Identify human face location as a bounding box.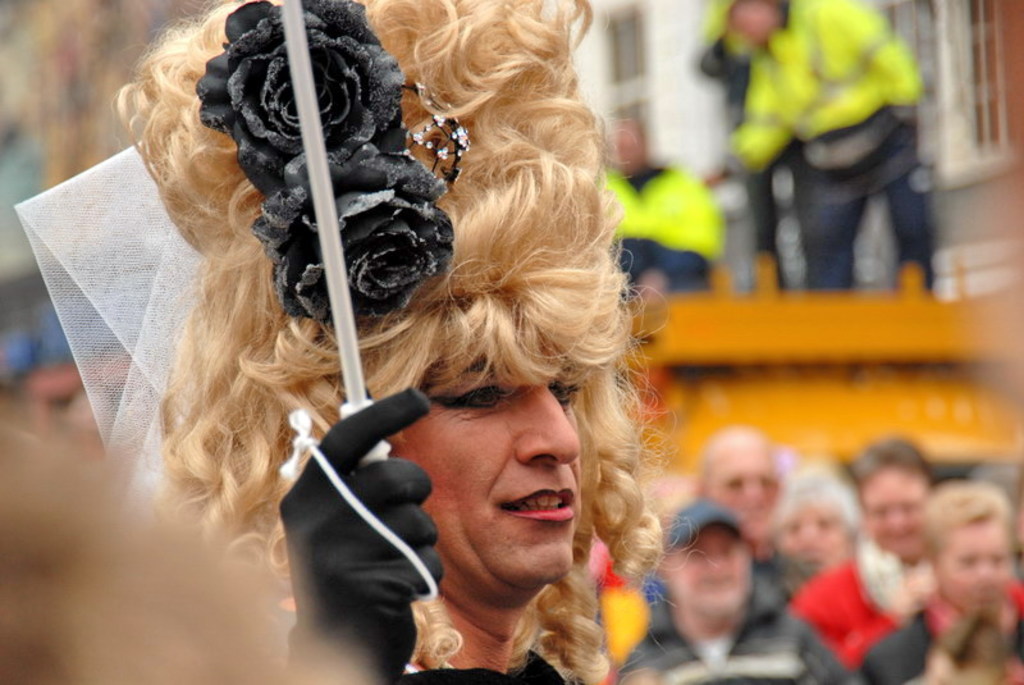
[872, 470, 927, 560].
